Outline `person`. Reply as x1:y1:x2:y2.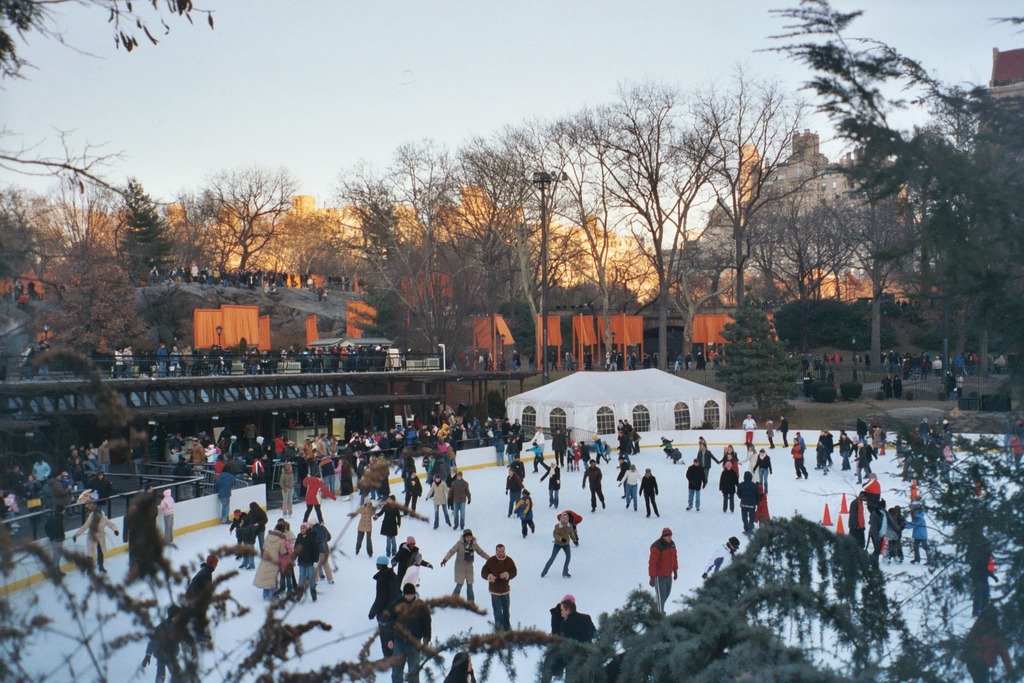
530:425:547:448.
